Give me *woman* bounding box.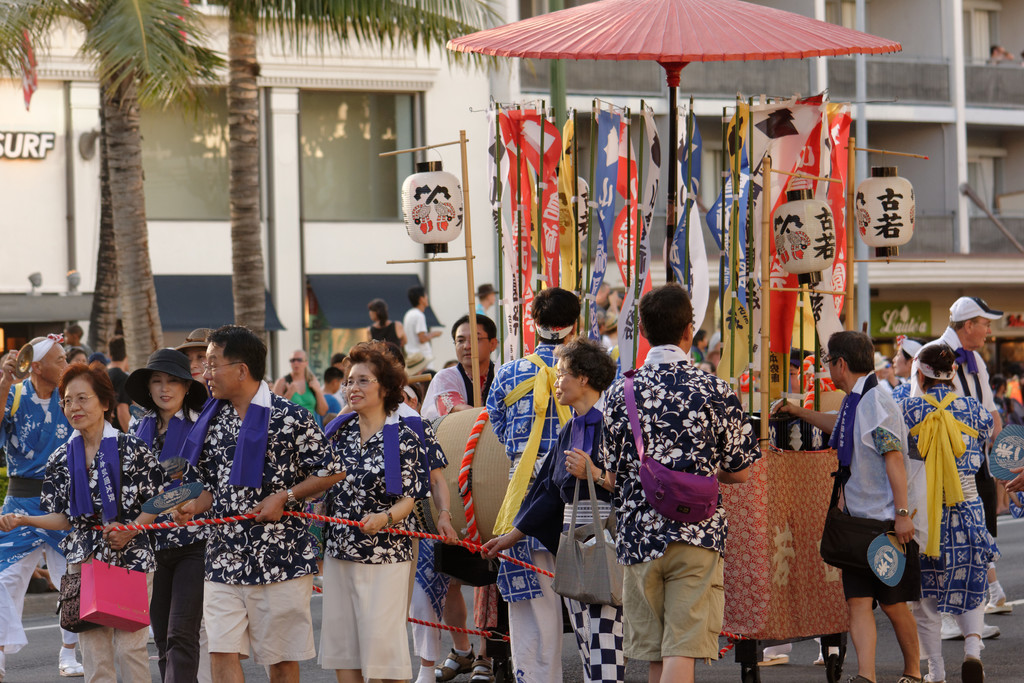
bbox(362, 297, 408, 368).
